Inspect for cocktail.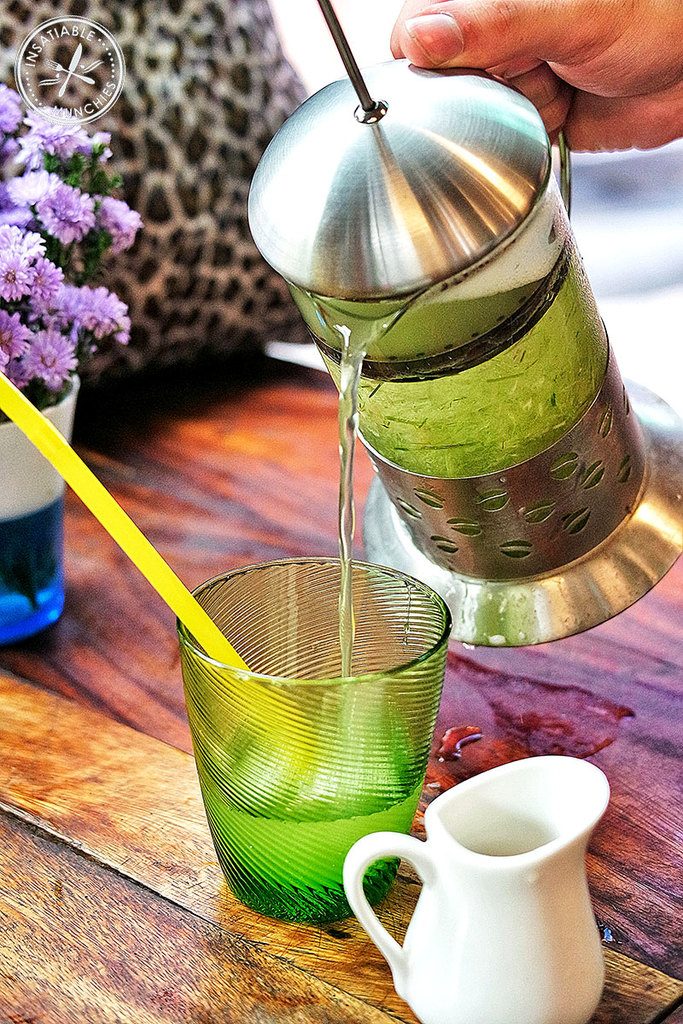
Inspection: 172 549 447 919.
